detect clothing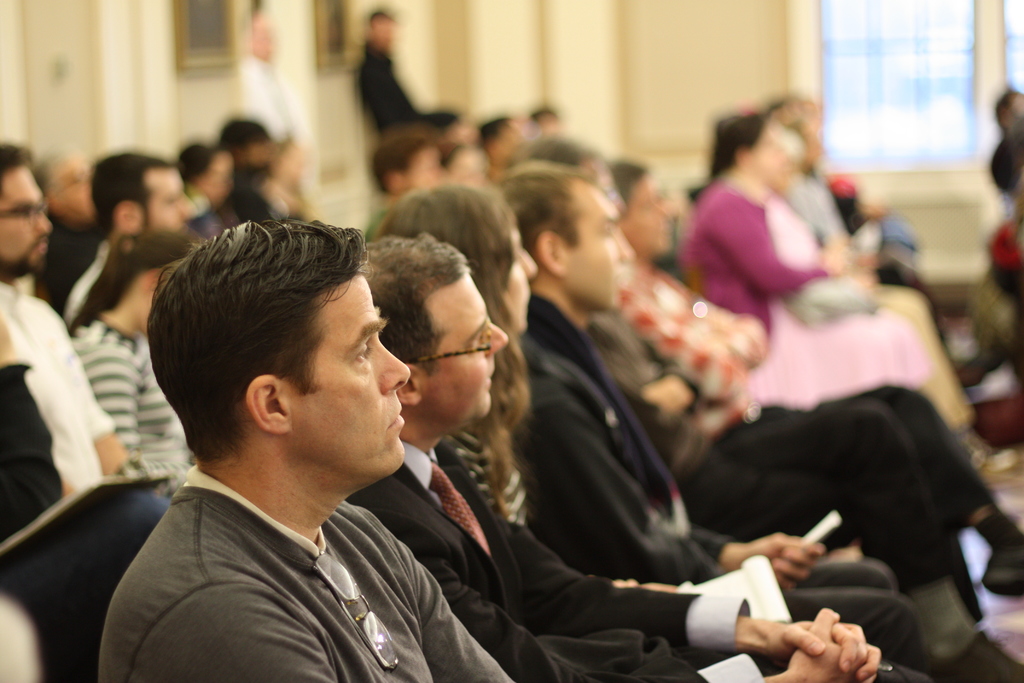
bbox=(519, 304, 693, 518)
